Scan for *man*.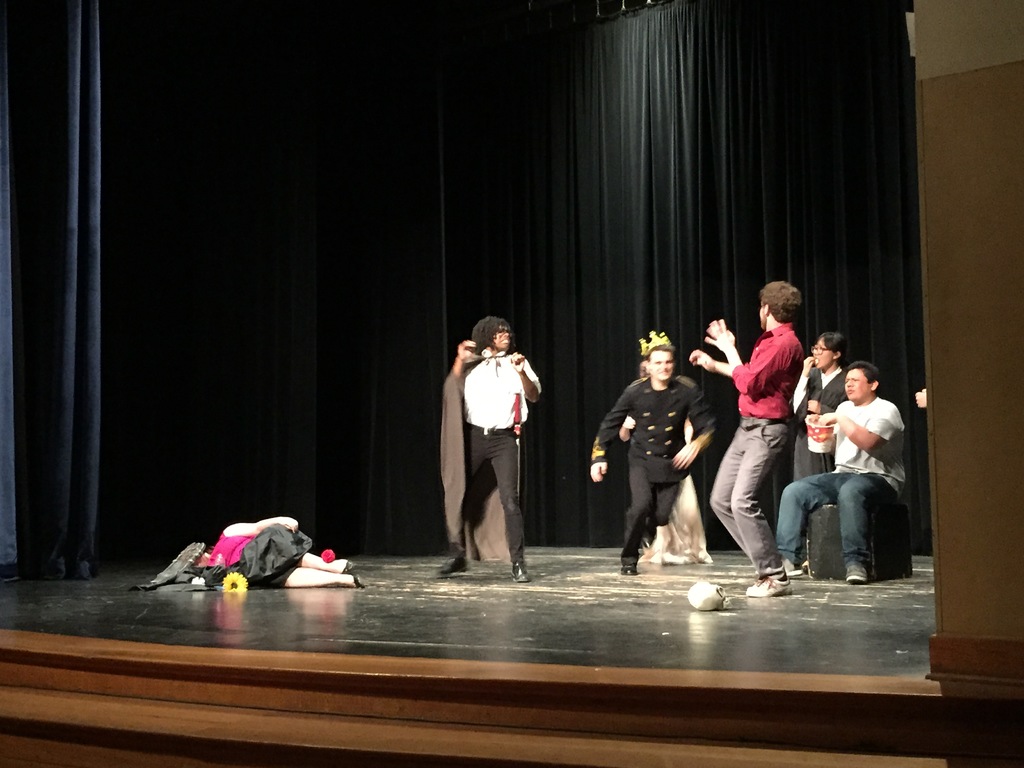
Scan result: [left=441, top=319, right=552, bottom=588].
